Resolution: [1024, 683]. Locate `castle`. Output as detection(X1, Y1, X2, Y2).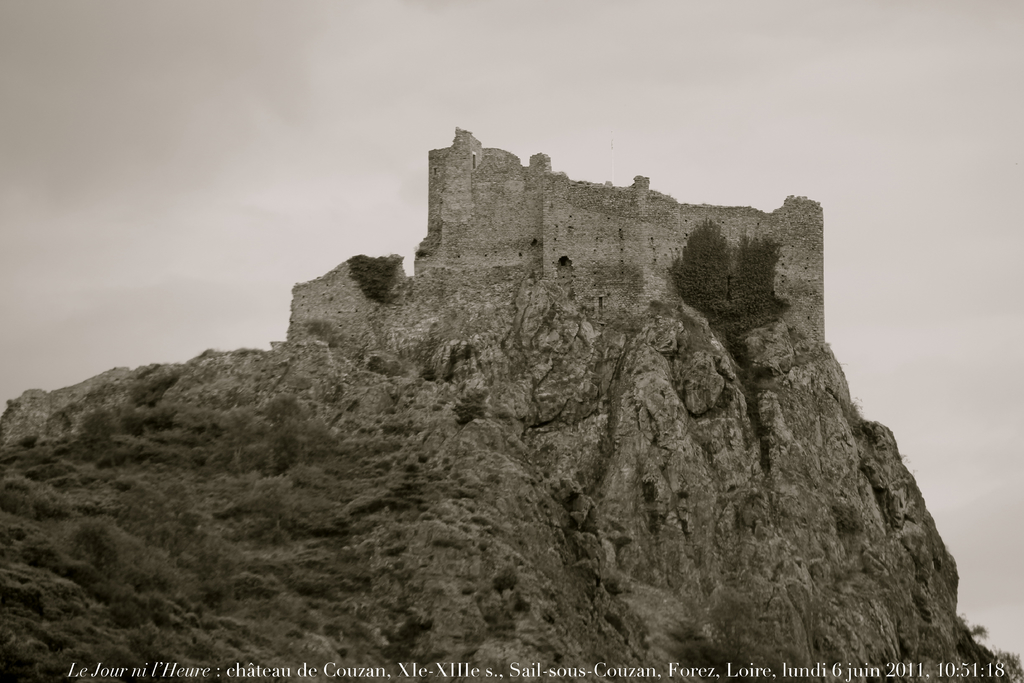
detection(289, 123, 820, 327).
